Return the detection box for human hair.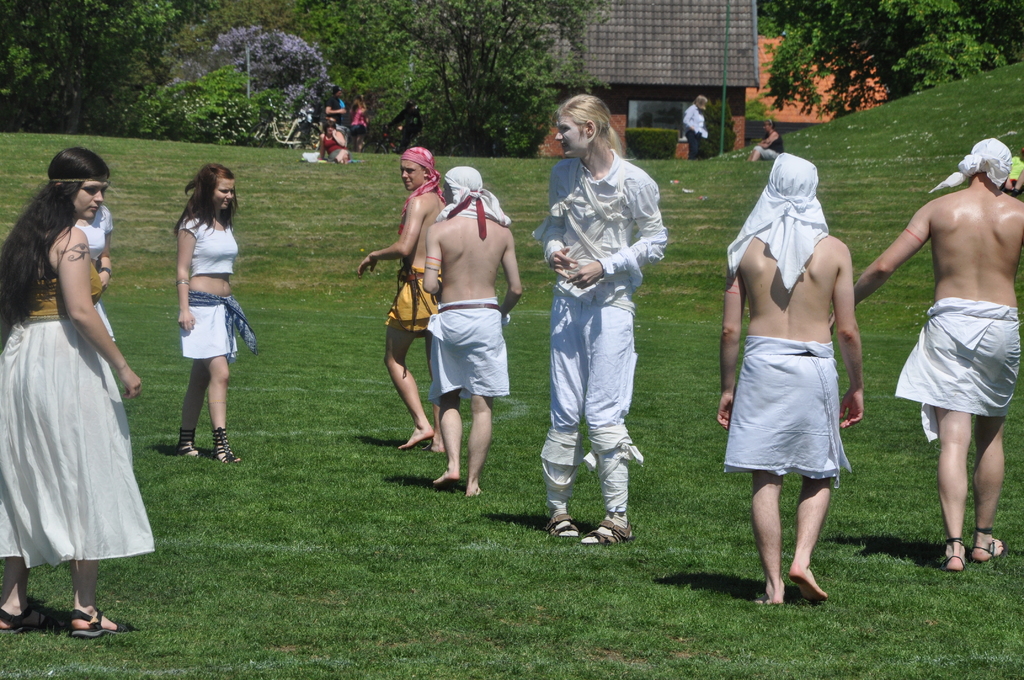
<bbox>559, 94, 631, 172</bbox>.
